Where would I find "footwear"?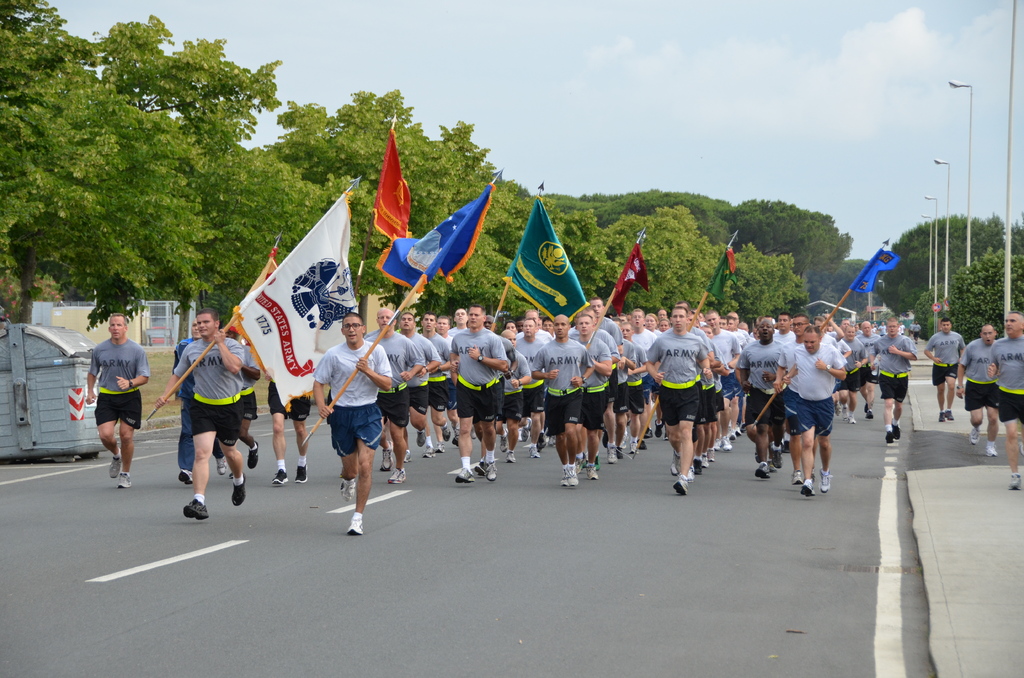
At detection(405, 449, 410, 462).
